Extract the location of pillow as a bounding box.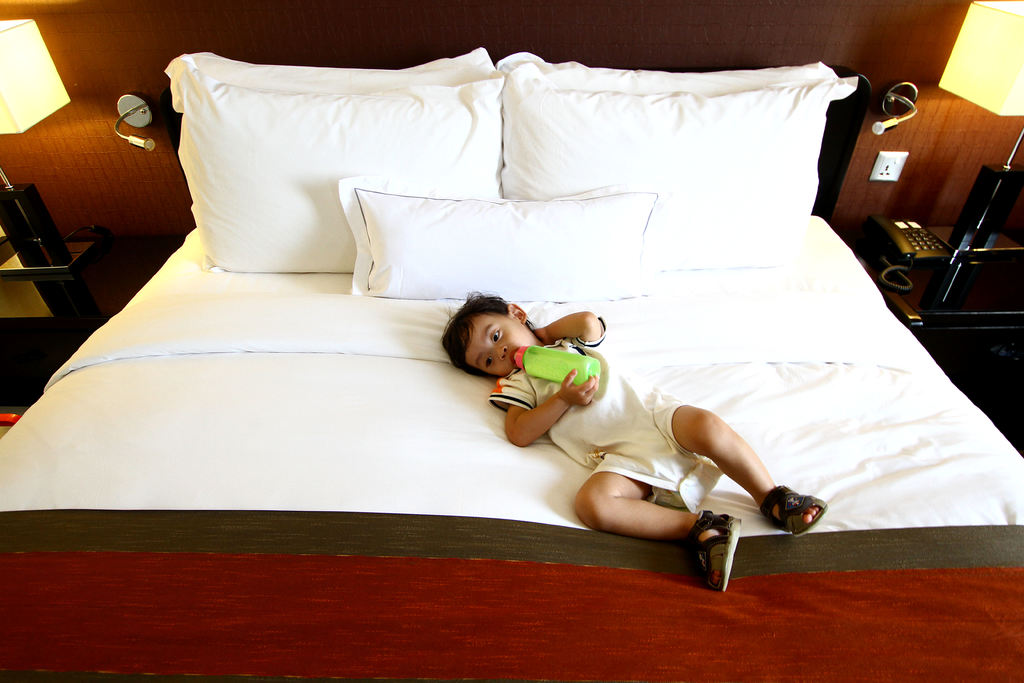
344, 180, 650, 297.
